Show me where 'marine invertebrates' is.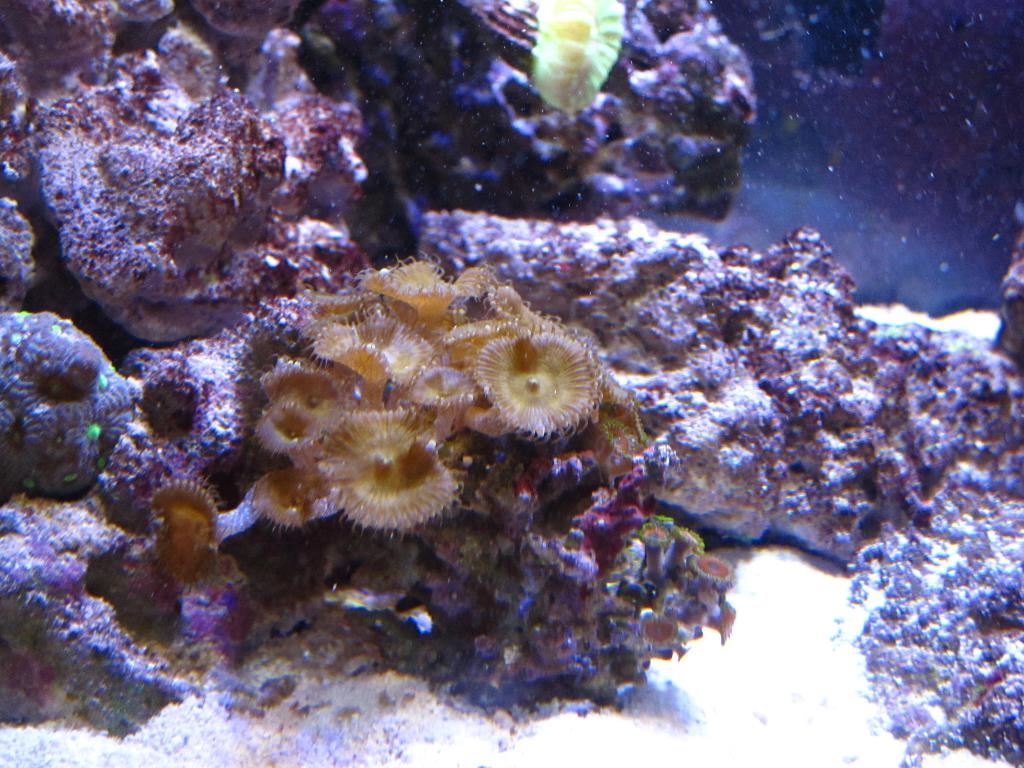
'marine invertebrates' is at <bbox>628, 515, 664, 590</bbox>.
